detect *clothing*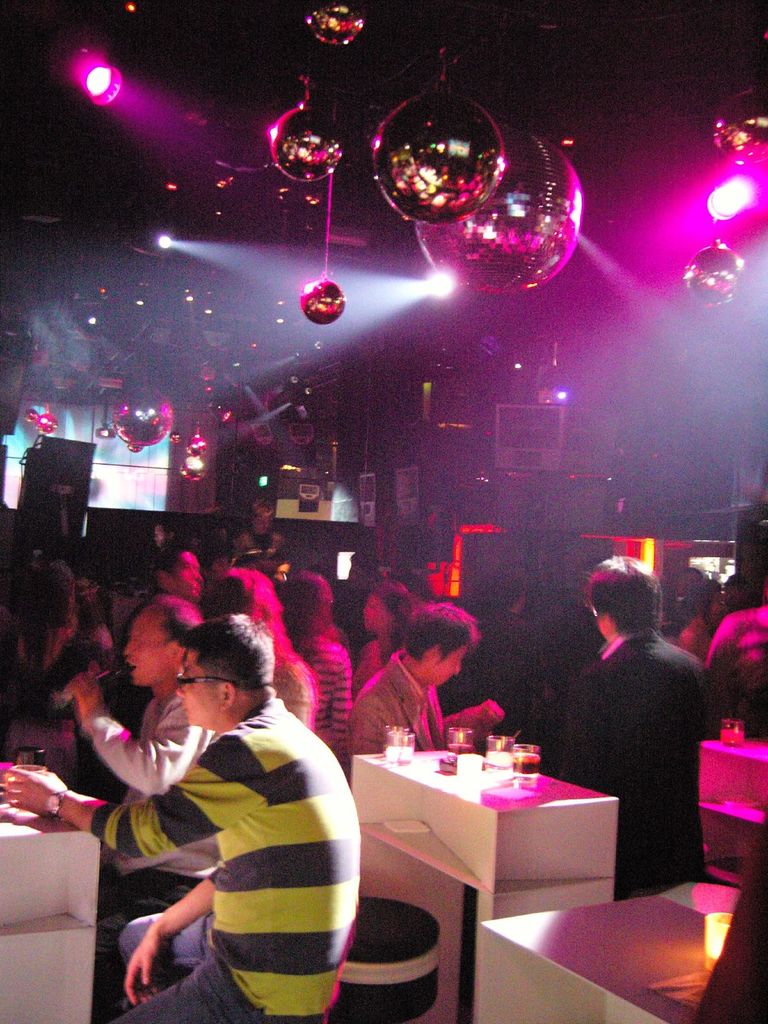
locate(307, 627, 353, 746)
